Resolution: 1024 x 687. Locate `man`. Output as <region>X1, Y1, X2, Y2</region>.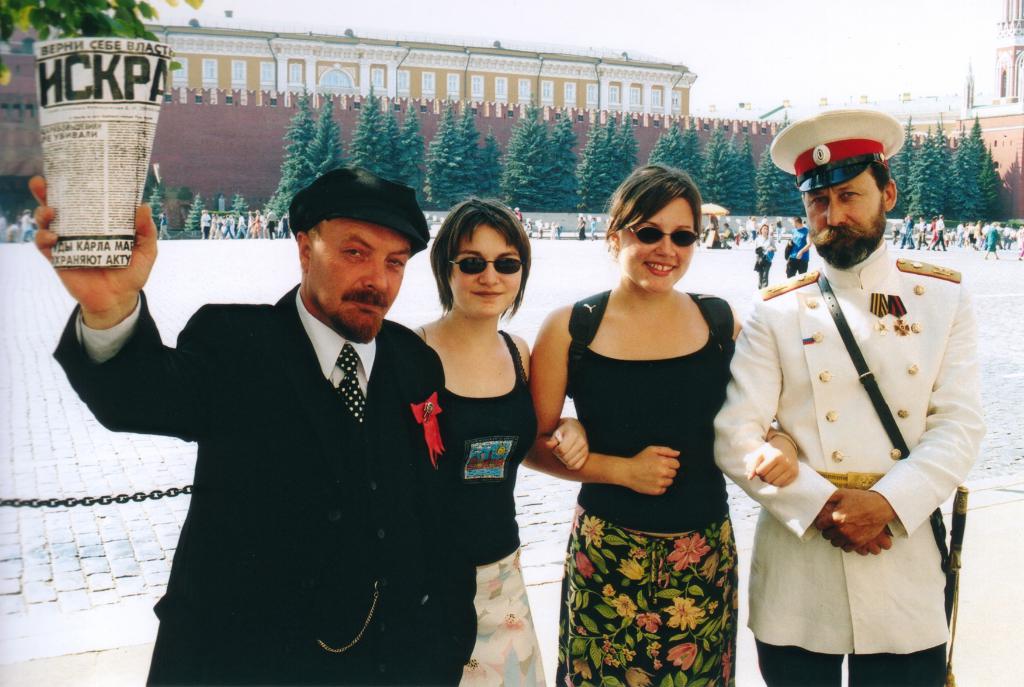
<region>932, 214, 948, 248</region>.
